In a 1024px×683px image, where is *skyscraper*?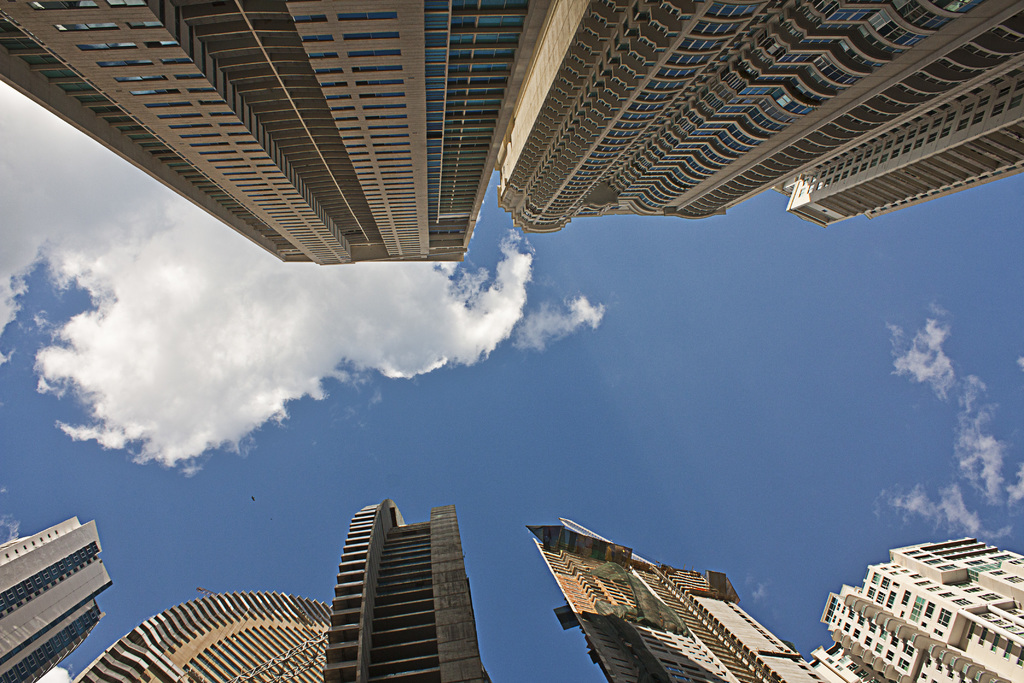
801 529 1022 682.
